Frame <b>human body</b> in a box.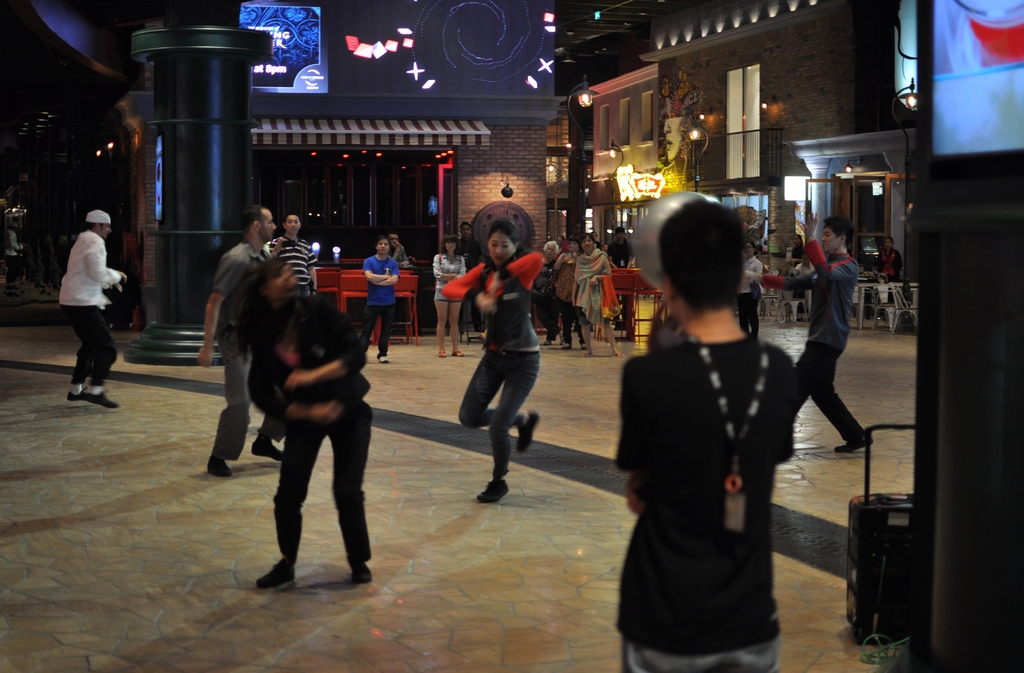
x1=445, y1=221, x2=541, y2=507.
